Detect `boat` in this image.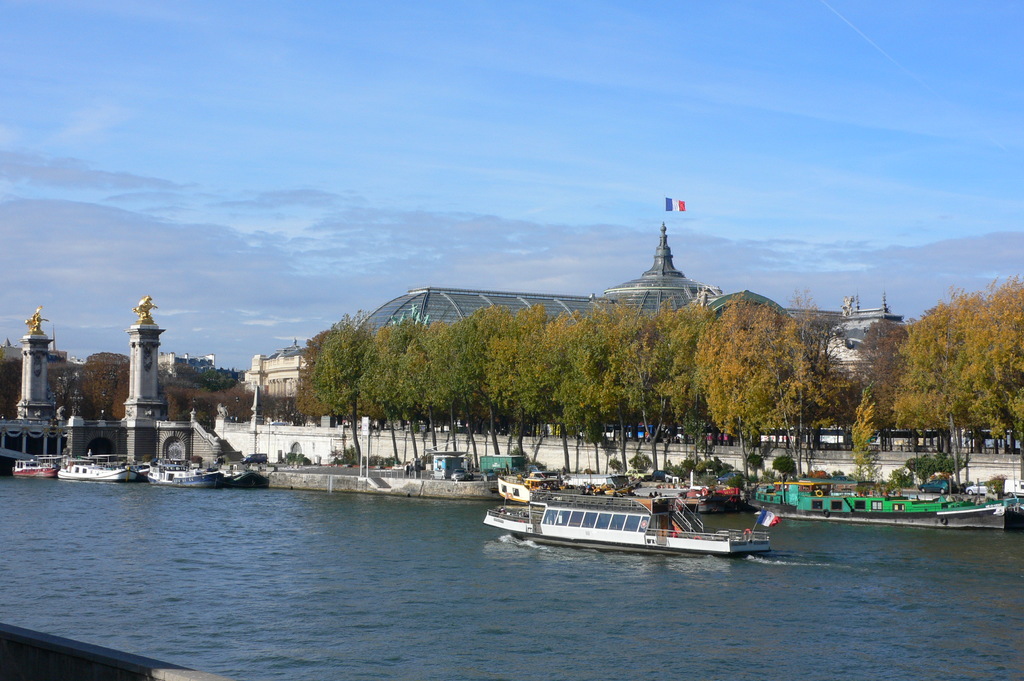
Detection: BBox(10, 453, 62, 478).
